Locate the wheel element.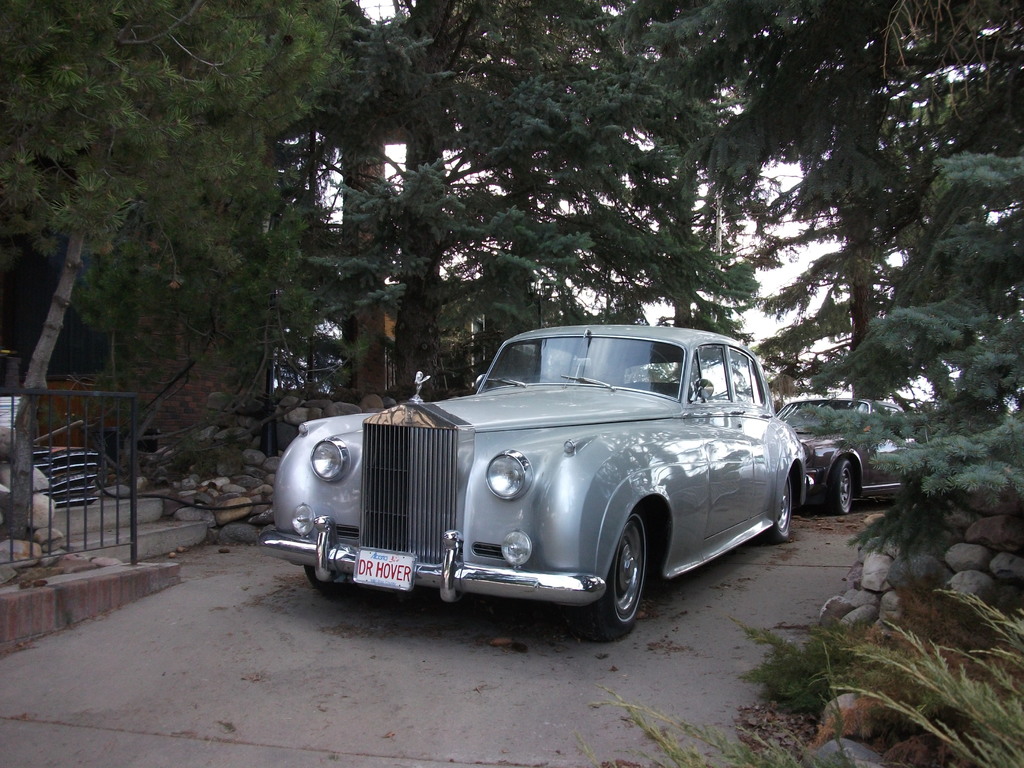
Element bbox: locate(749, 482, 796, 545).
